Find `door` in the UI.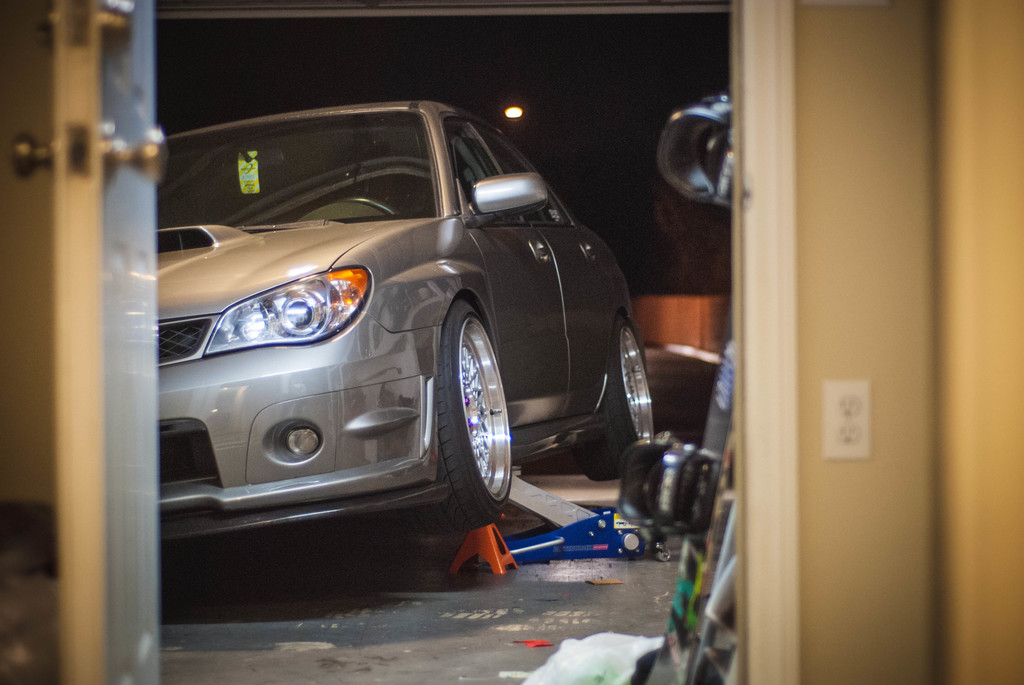
UI element at bbox(50, 2, 173, 684).
